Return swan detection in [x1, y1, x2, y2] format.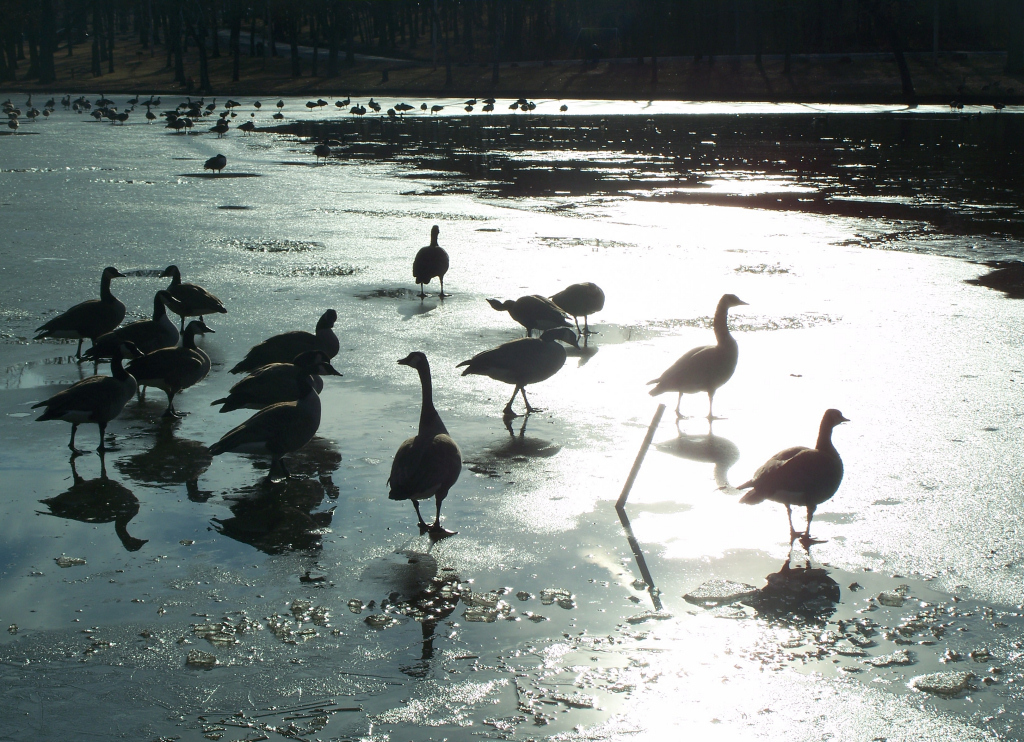
[382, 353, 467, 544].
